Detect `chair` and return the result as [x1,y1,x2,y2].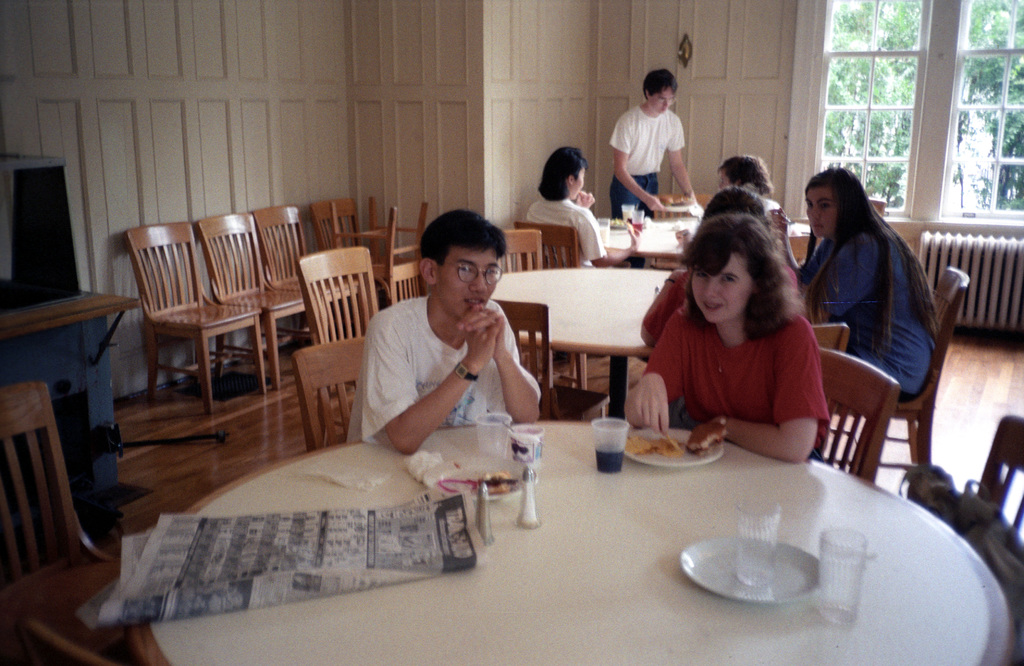
[125,196,1023,665].
